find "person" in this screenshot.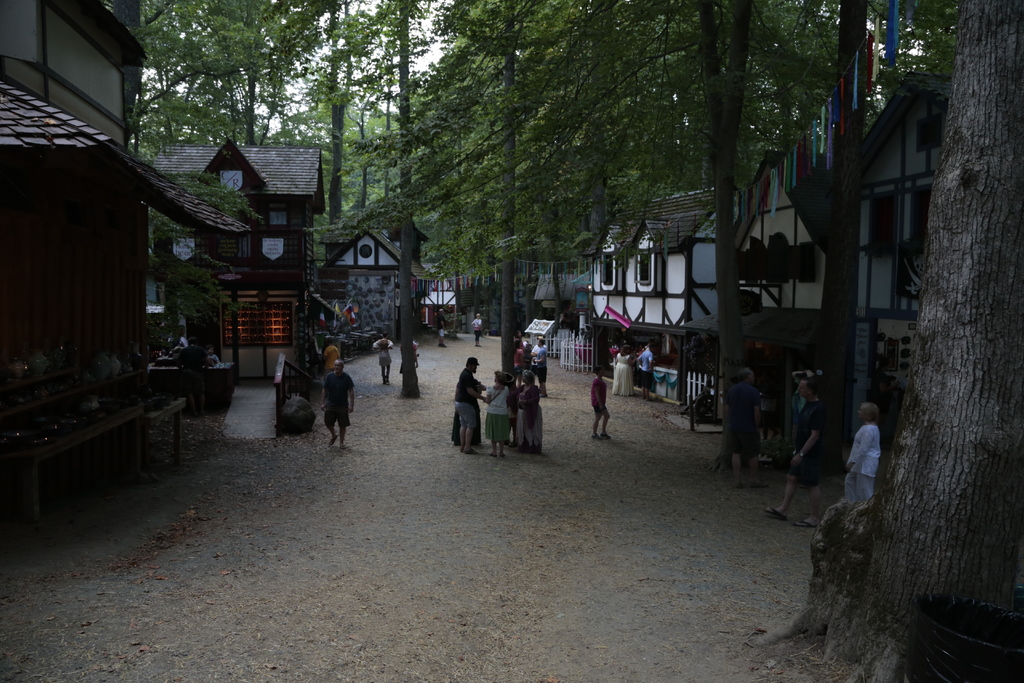
The bounding box for "person" is detection(471, 309, 486, 347).
